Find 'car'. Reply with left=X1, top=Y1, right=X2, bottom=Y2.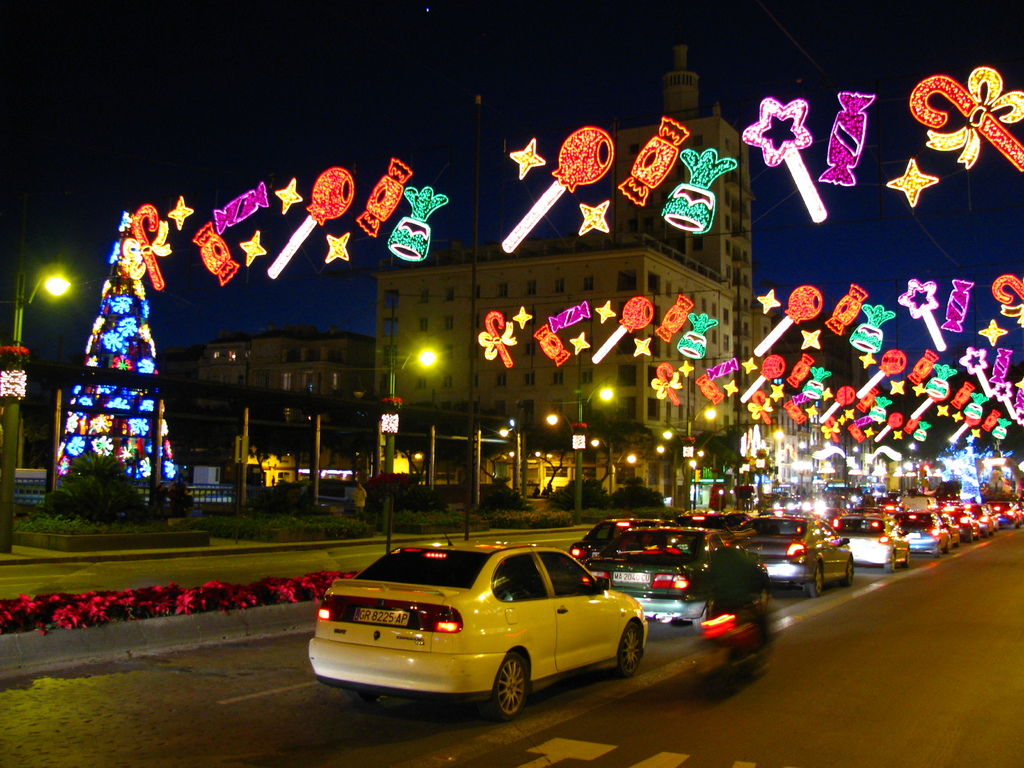
left=570, top=520, right=687, bottom=560.
